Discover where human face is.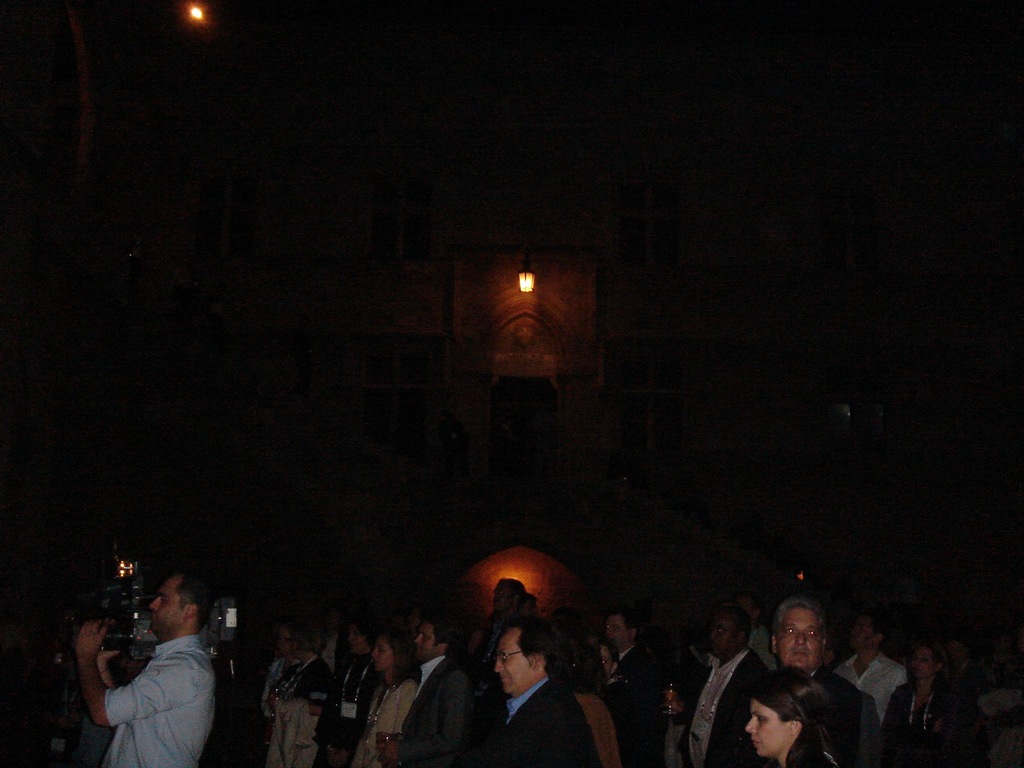
Discovered at select_region(912, 652, 933, 677).
